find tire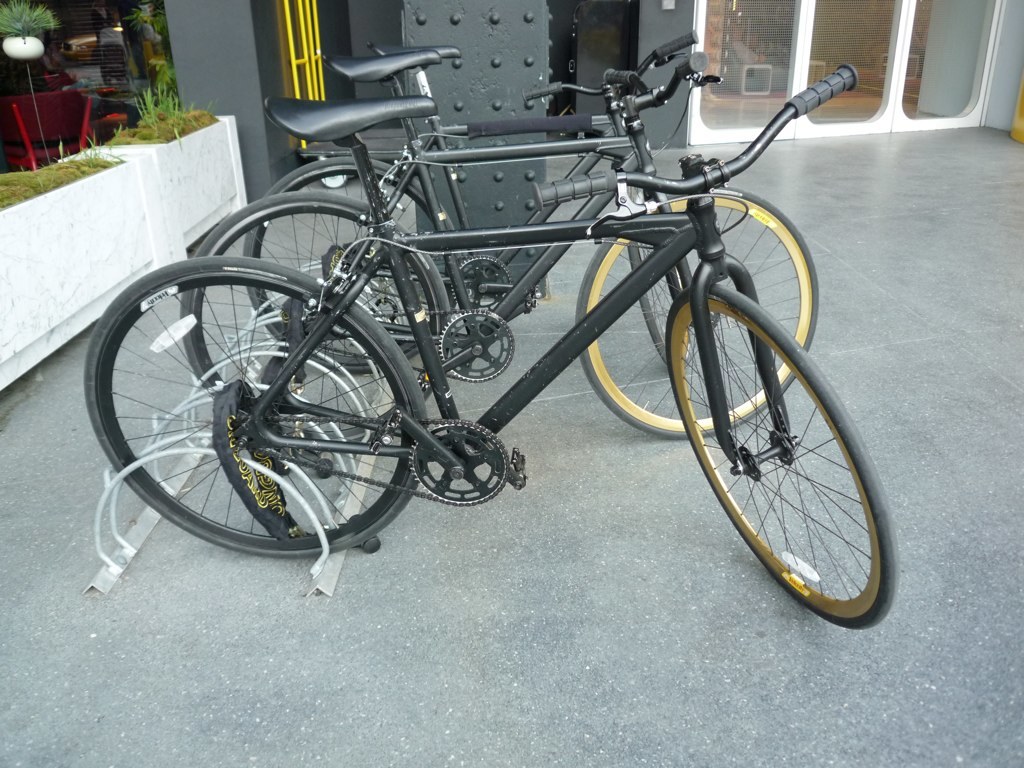
(576,190,818,440)
